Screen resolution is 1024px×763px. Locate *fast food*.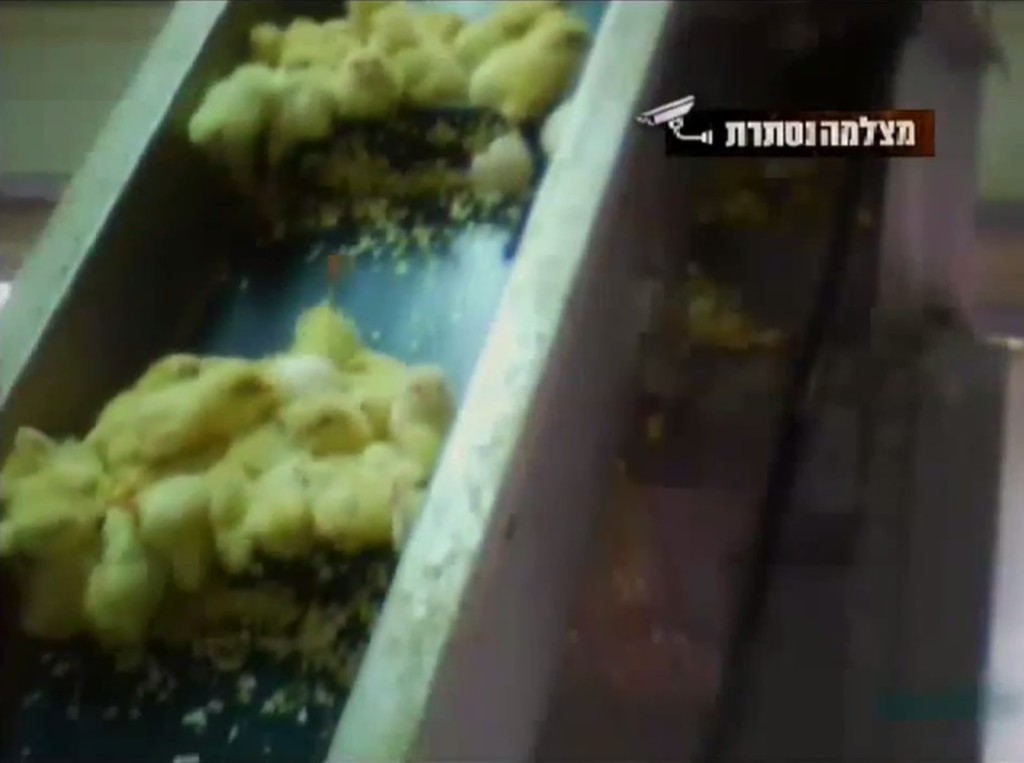
box=[283, 12, 349, 66].
